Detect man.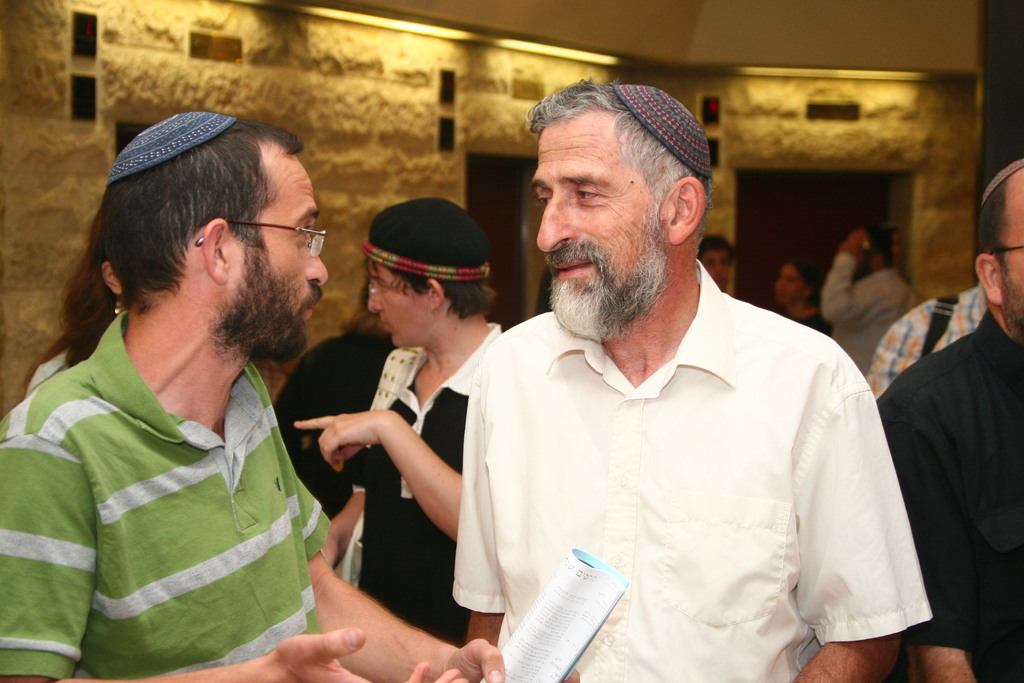
Detected at region(820, 224, 920, 372).
